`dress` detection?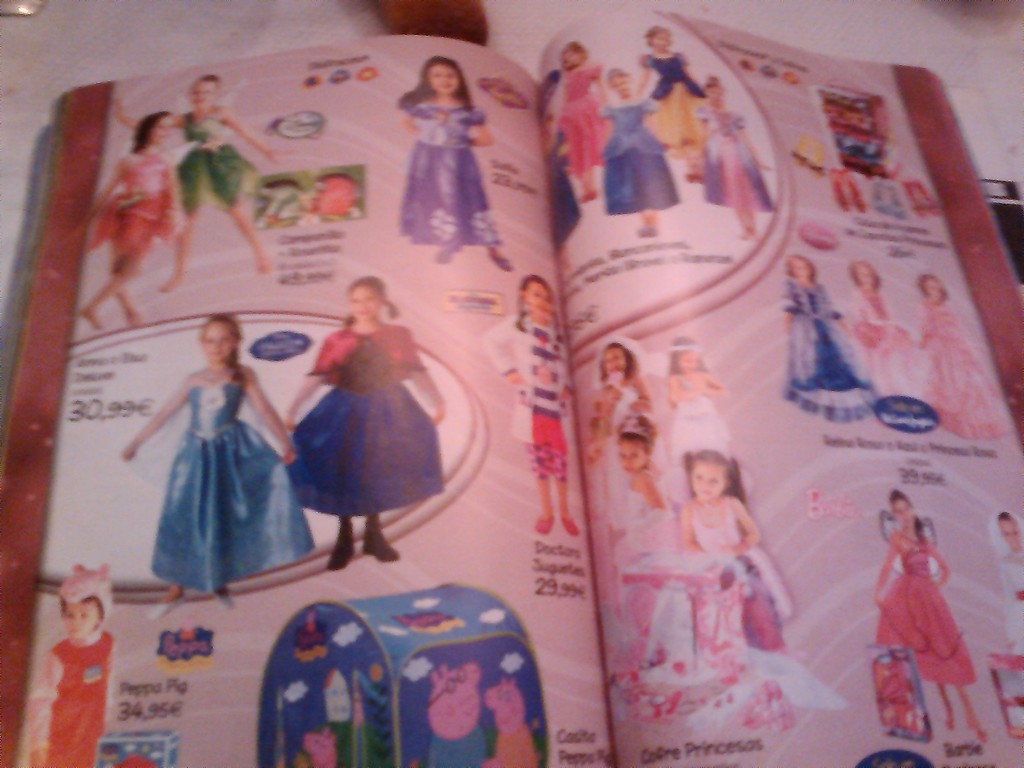
rect(149, 369, 316, 591)
